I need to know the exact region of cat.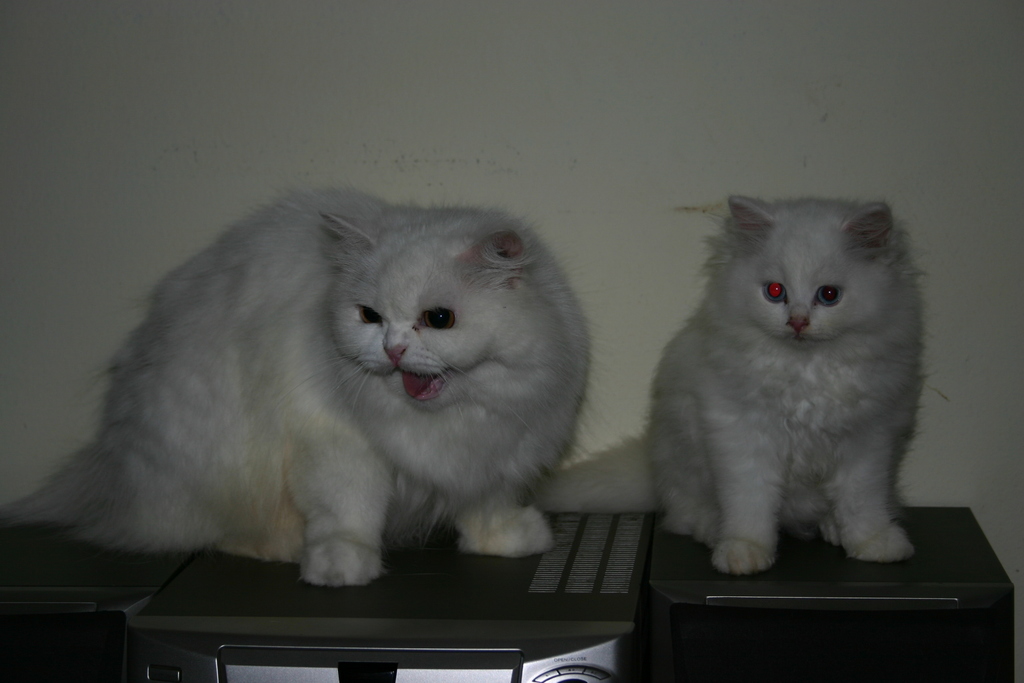
Region: [0,182,606,601].
